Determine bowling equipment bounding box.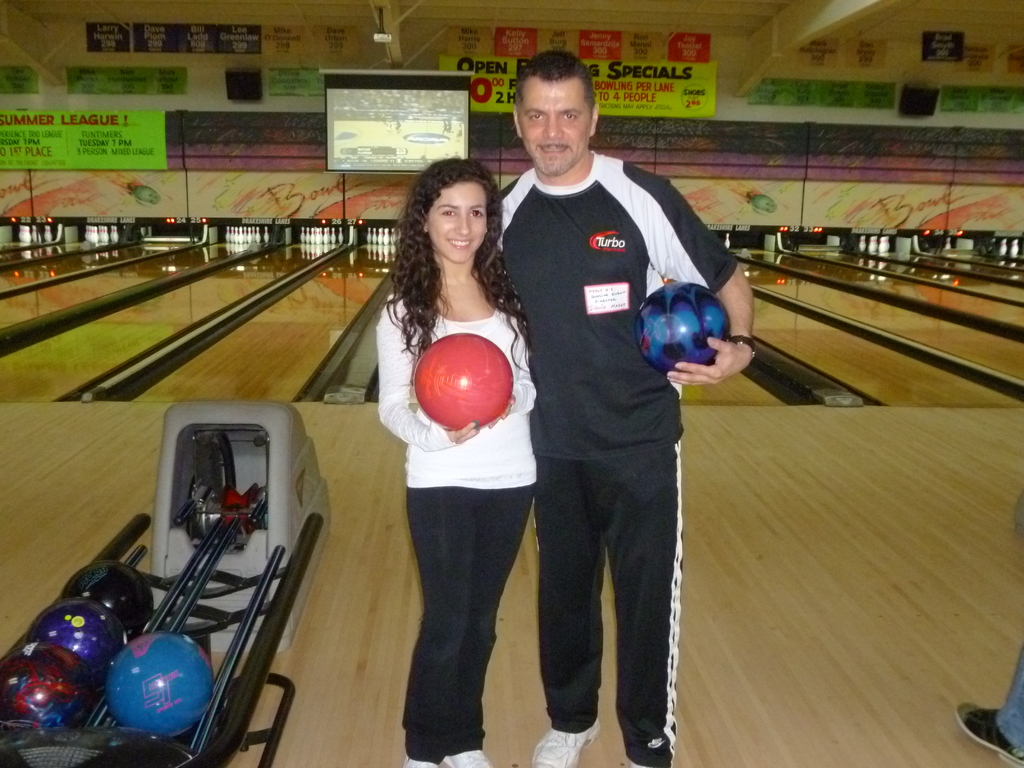
Determined: locate(868, 237, 879, 255).
